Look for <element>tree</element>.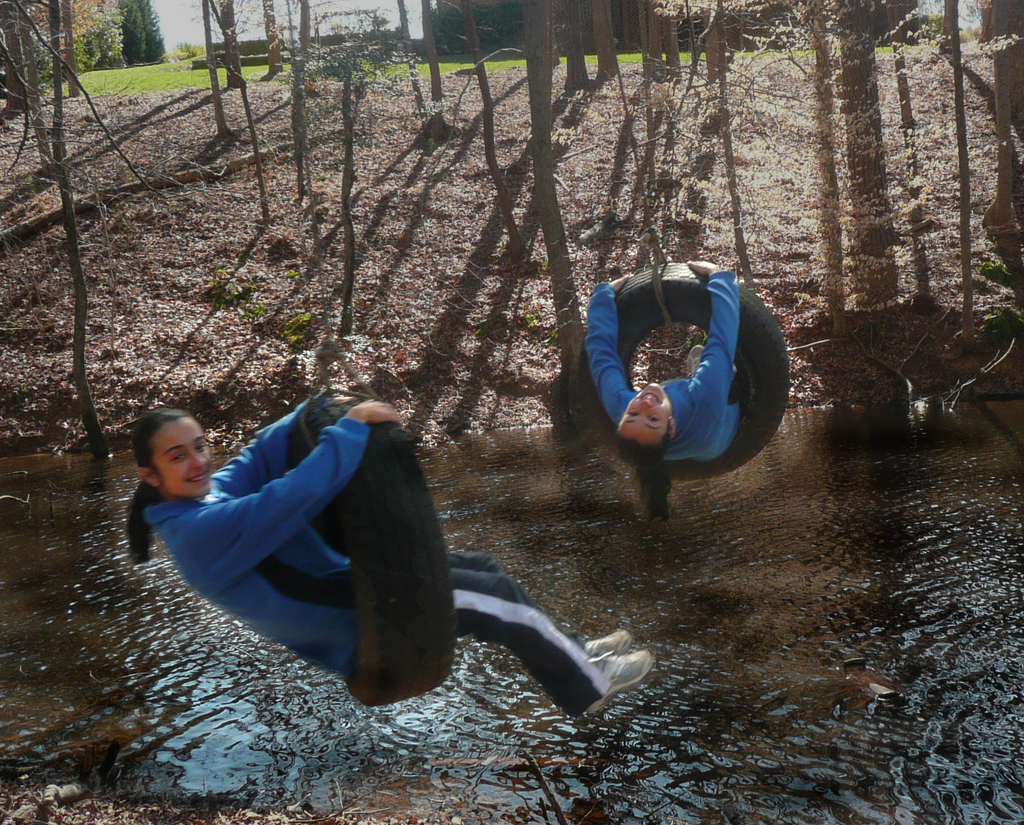
Found: select_region(561, 0, 585, 91).
